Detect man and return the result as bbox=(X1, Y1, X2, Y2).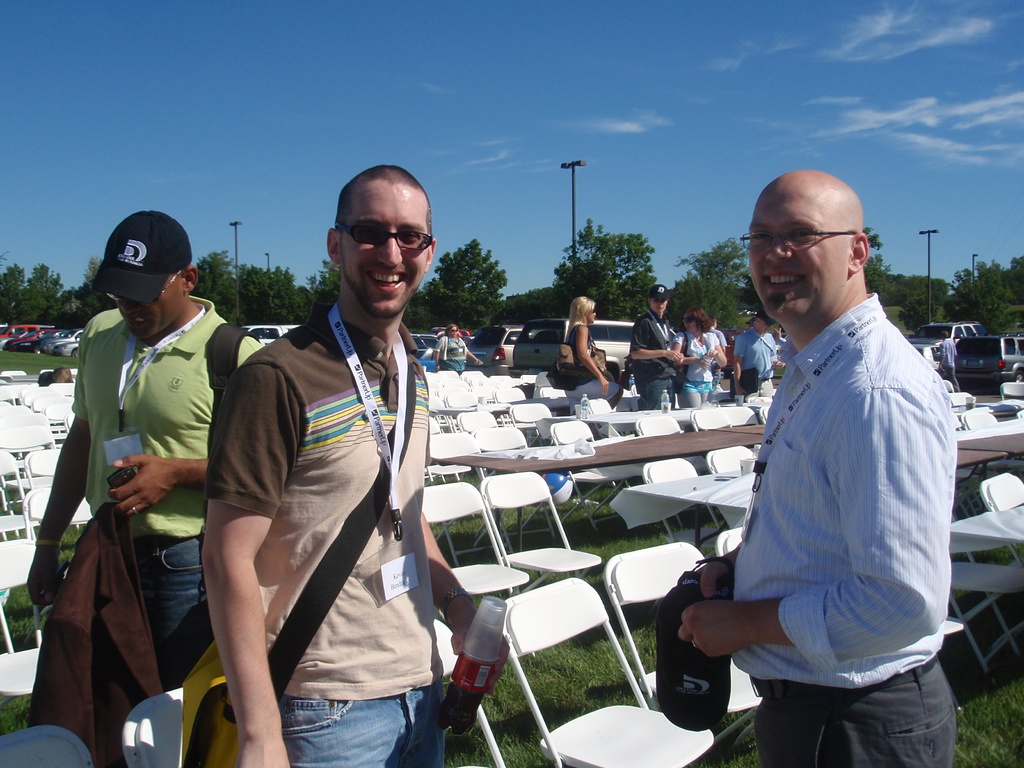
bbox=(939, 330, 960, 393).
